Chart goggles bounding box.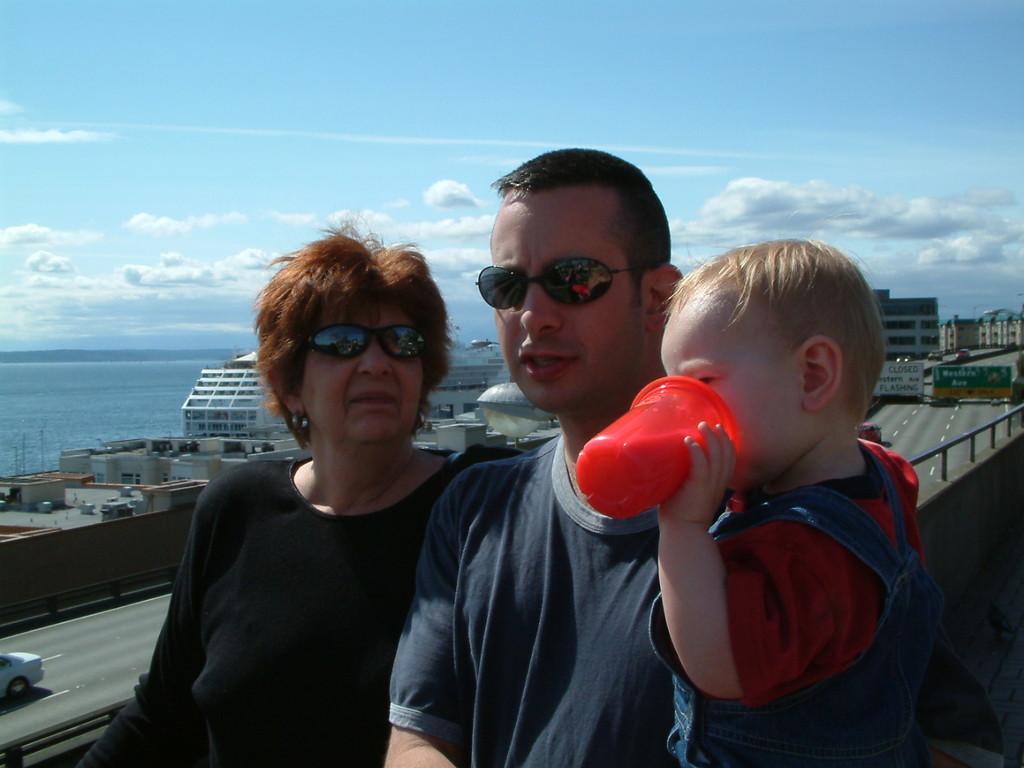
Charted: [left=283, top=317, right=435, bottom=382].
